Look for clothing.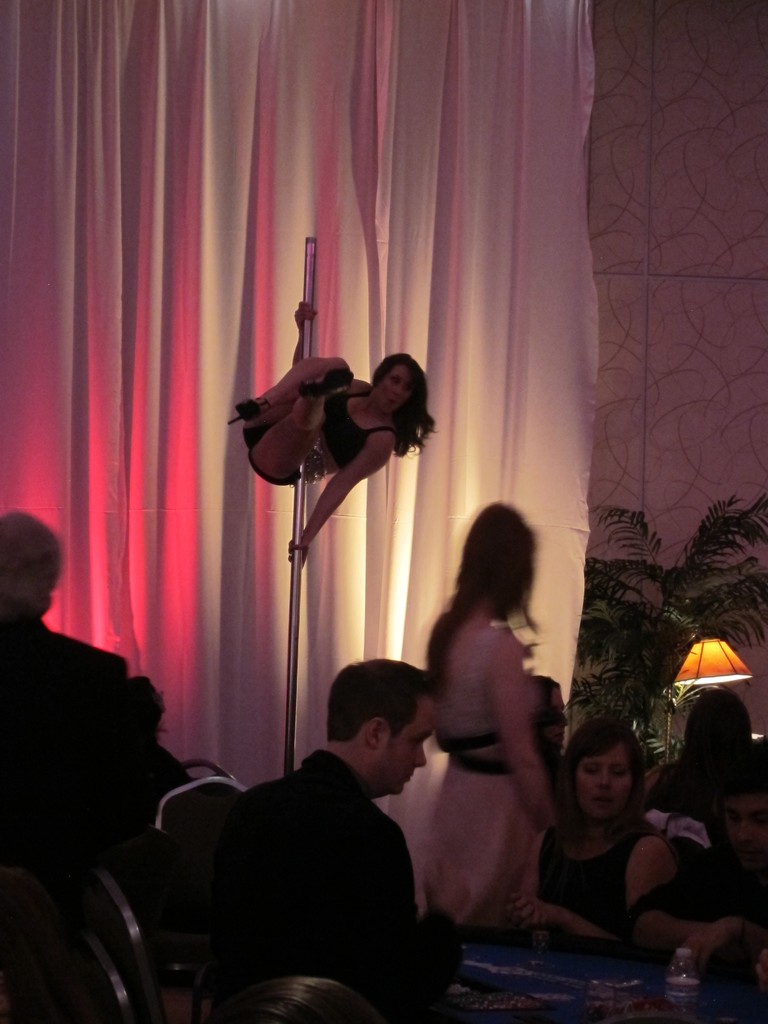
Found: (680, 836, 767, 953).
